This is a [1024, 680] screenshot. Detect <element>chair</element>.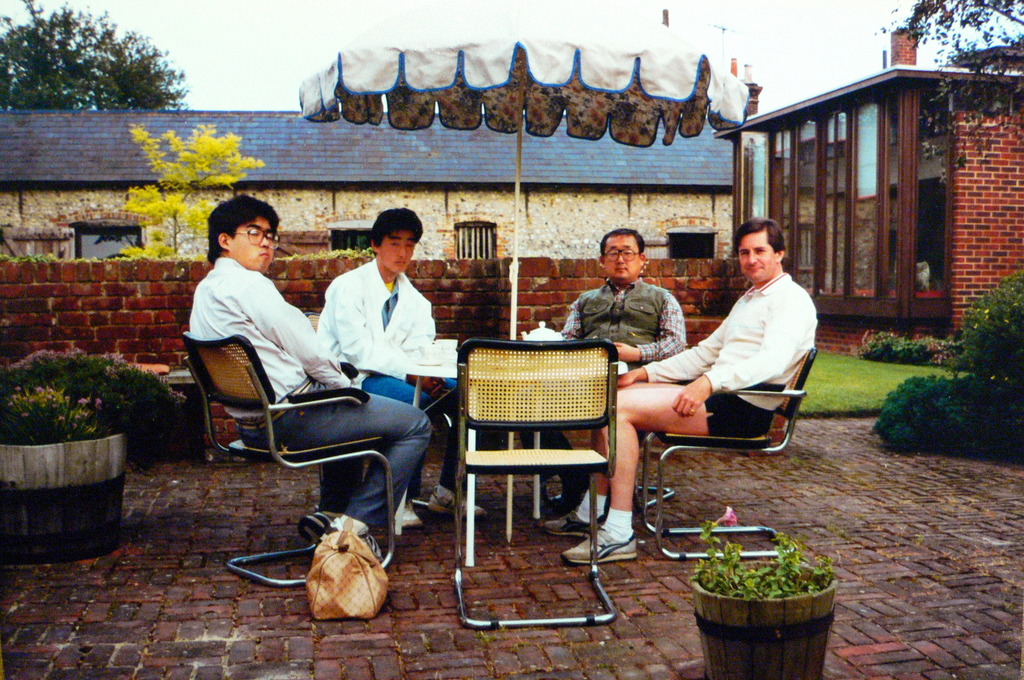
detection(543, 368, 673, 518).
